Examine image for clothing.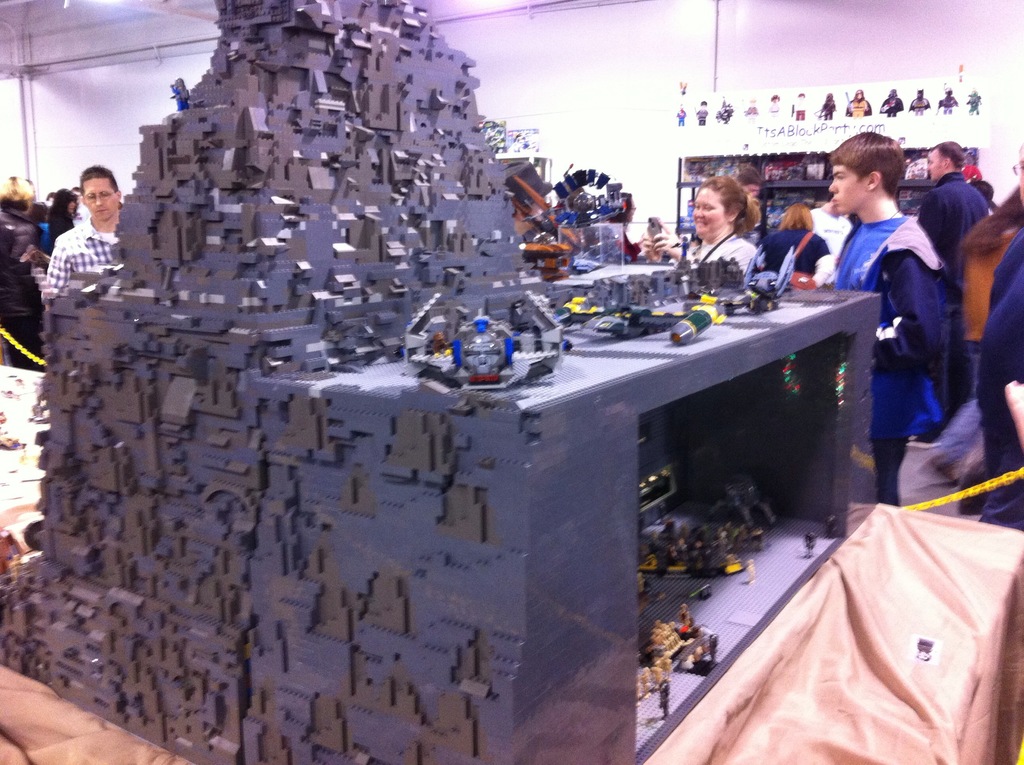
Examination result: x1=796 y1=101 x2=808 y2=120.
